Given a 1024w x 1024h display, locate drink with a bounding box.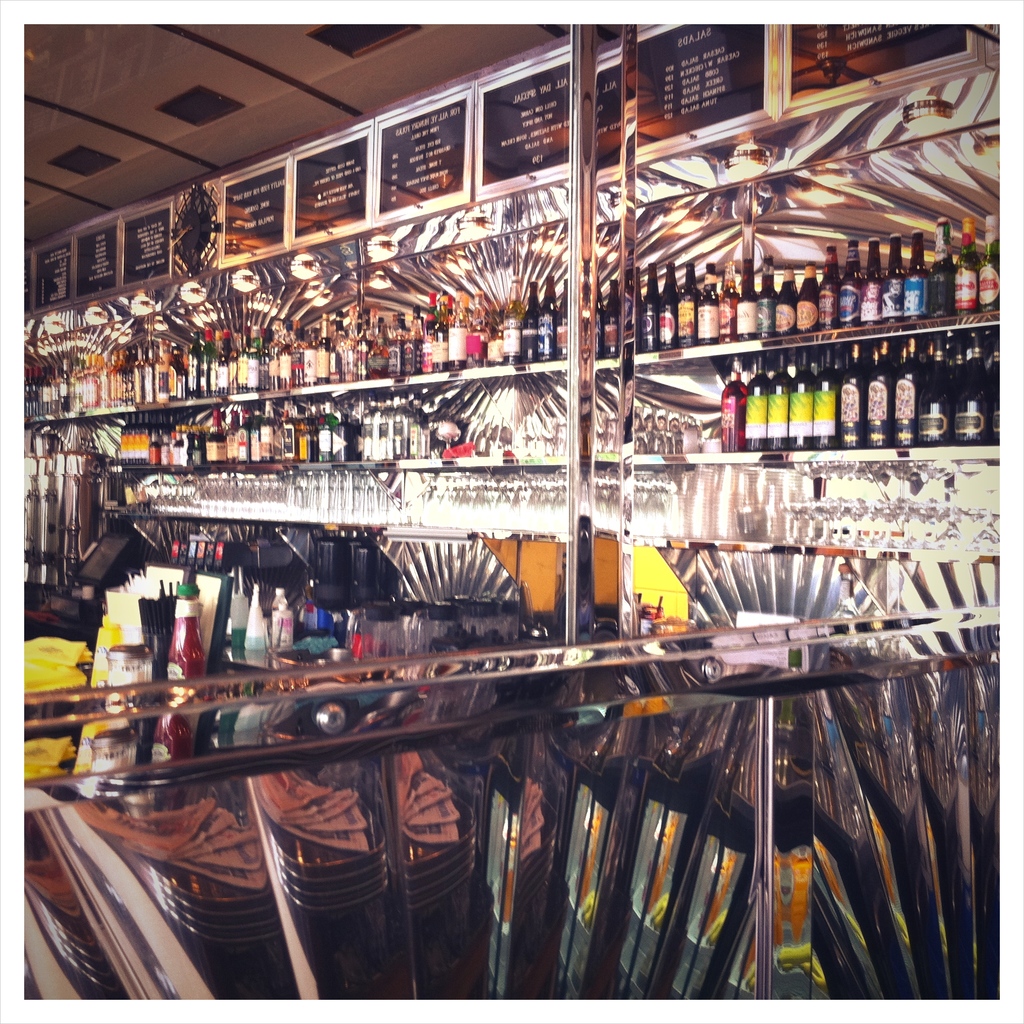
Located: region(25, 261, 557, 417).
